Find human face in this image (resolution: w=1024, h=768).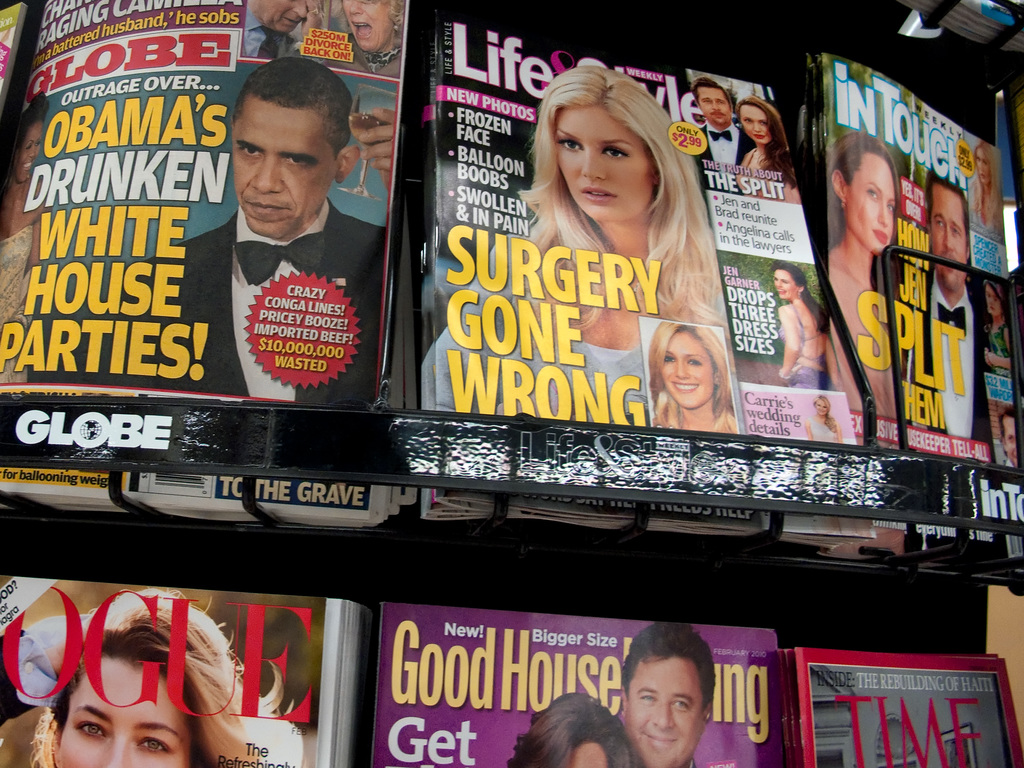
l=845, t=154, r=895, b=252.
